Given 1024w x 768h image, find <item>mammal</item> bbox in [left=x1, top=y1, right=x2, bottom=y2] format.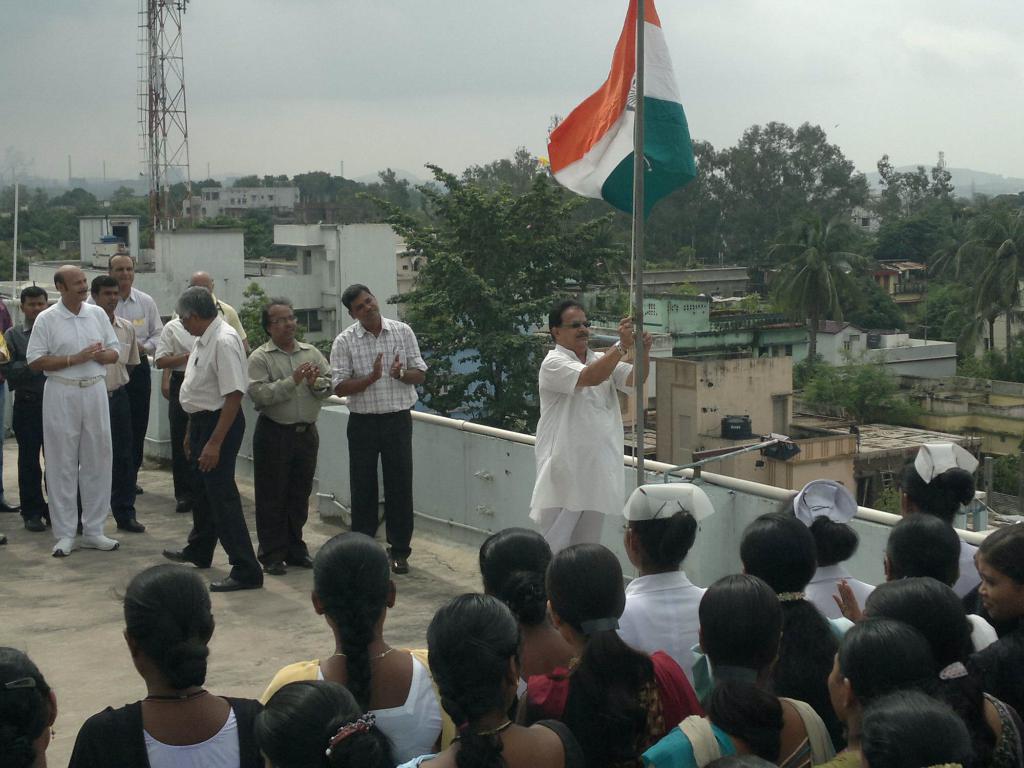
[left=522, top=538, right=707, bottom=767].
